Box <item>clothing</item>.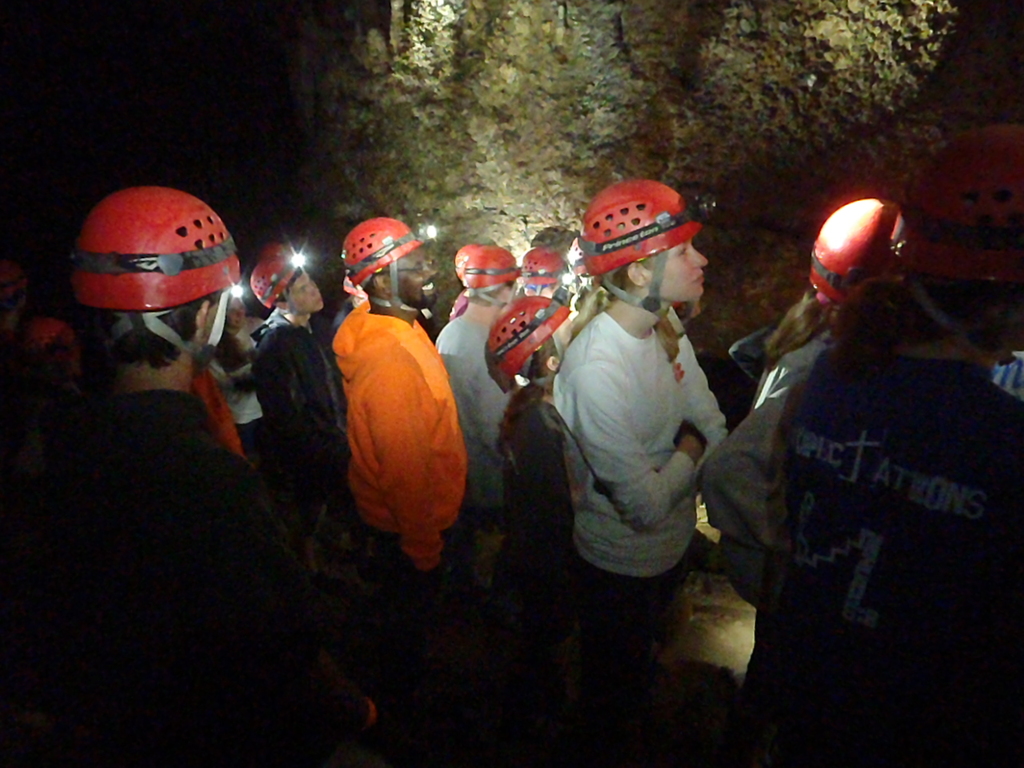
(502, 390, 590, 558).
